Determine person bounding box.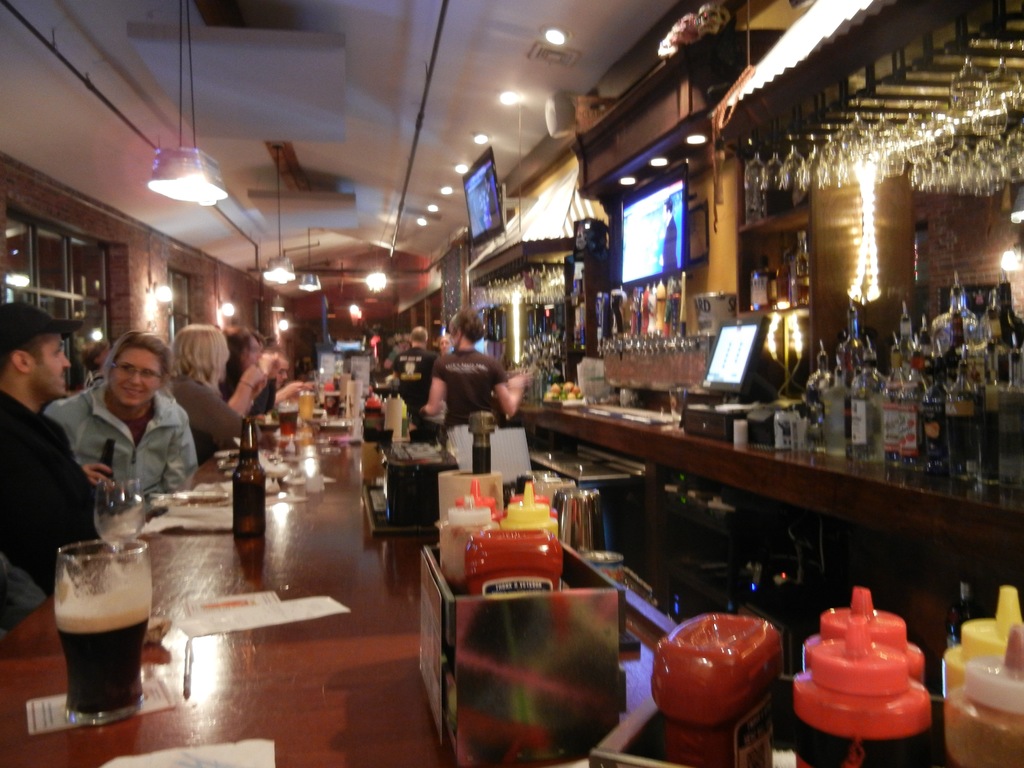
Determined: Rect(404, 311, 527, 441).
